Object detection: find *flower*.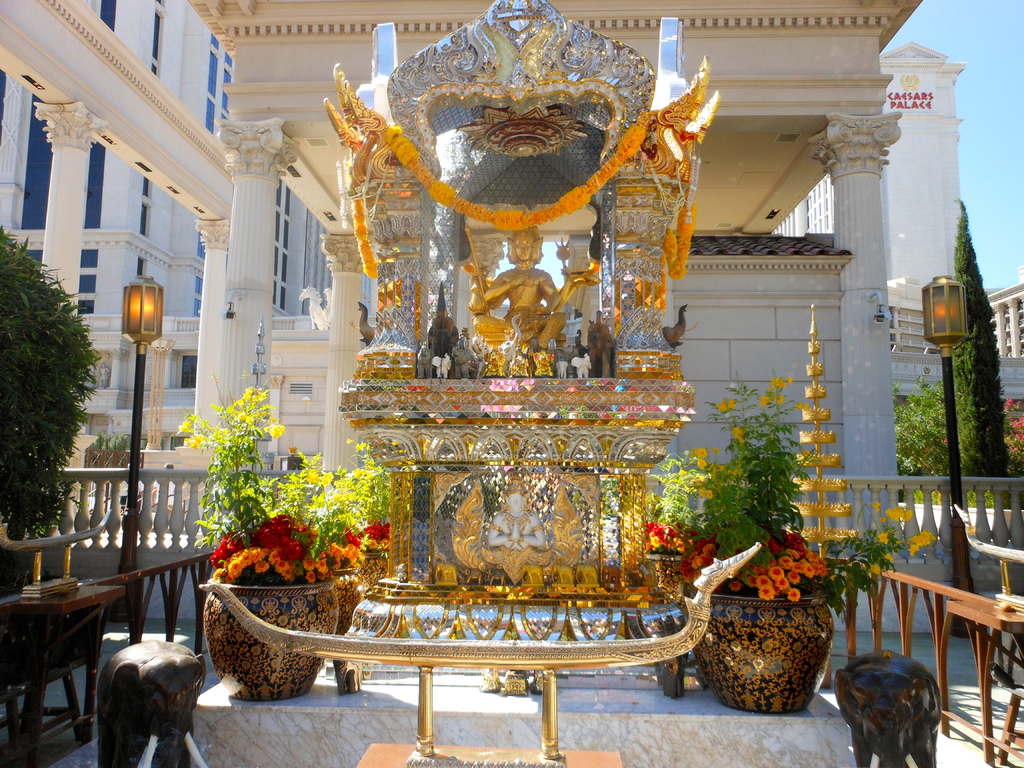
757:397:767:406.
